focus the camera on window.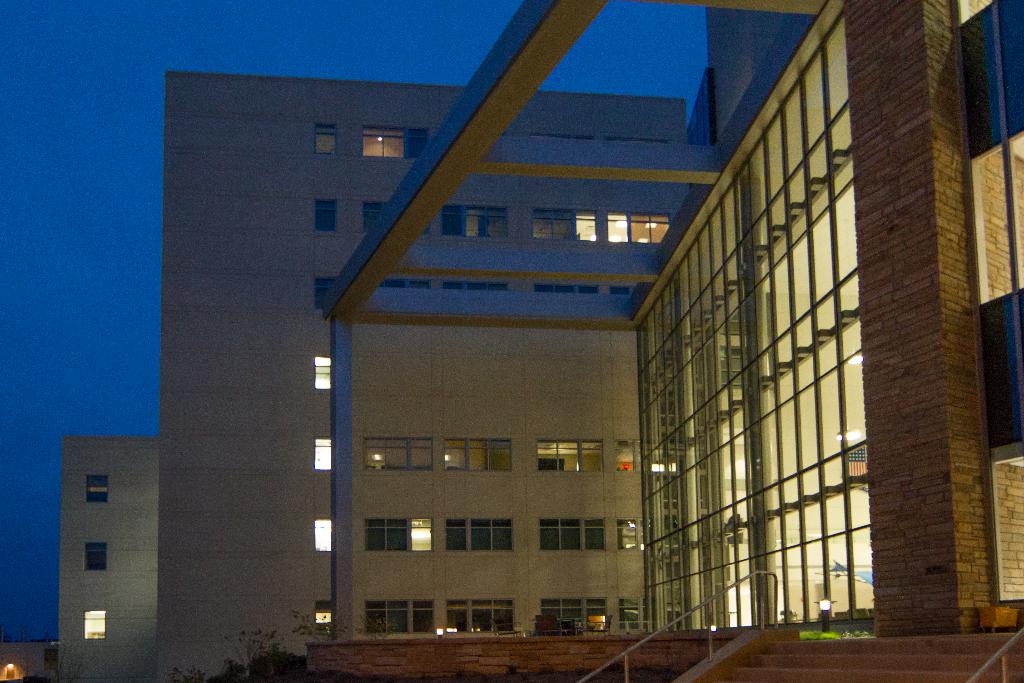
Focus region: [529, 591, 616, 638].
